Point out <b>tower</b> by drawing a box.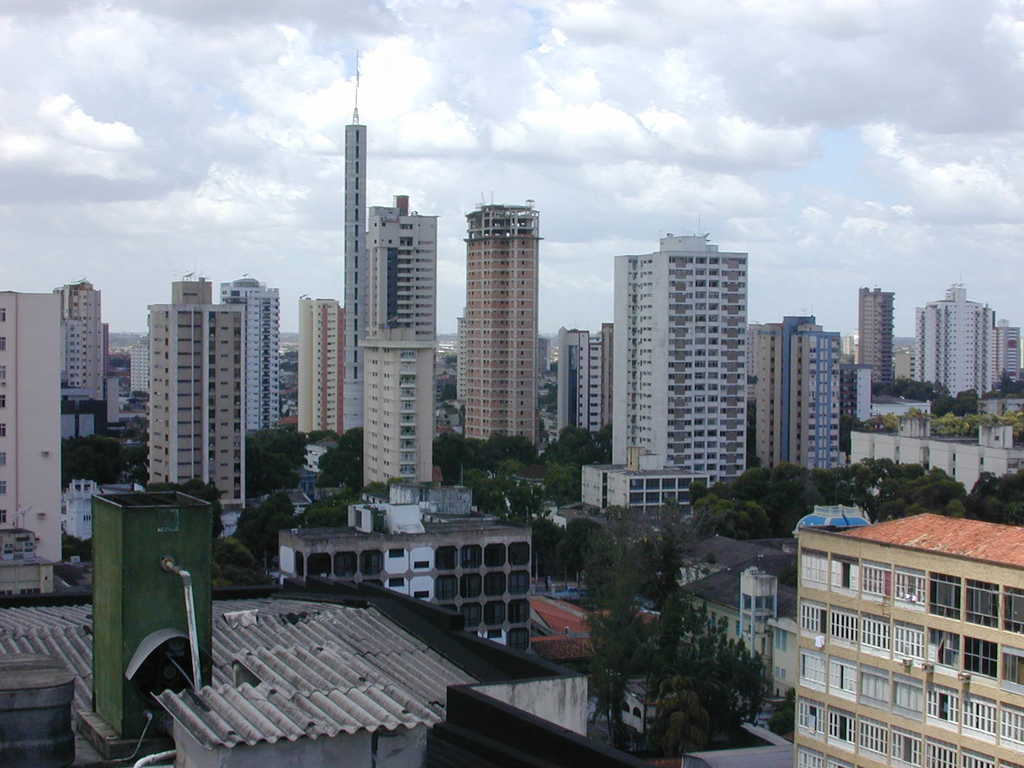
box=[469, 199, 542, 445].
